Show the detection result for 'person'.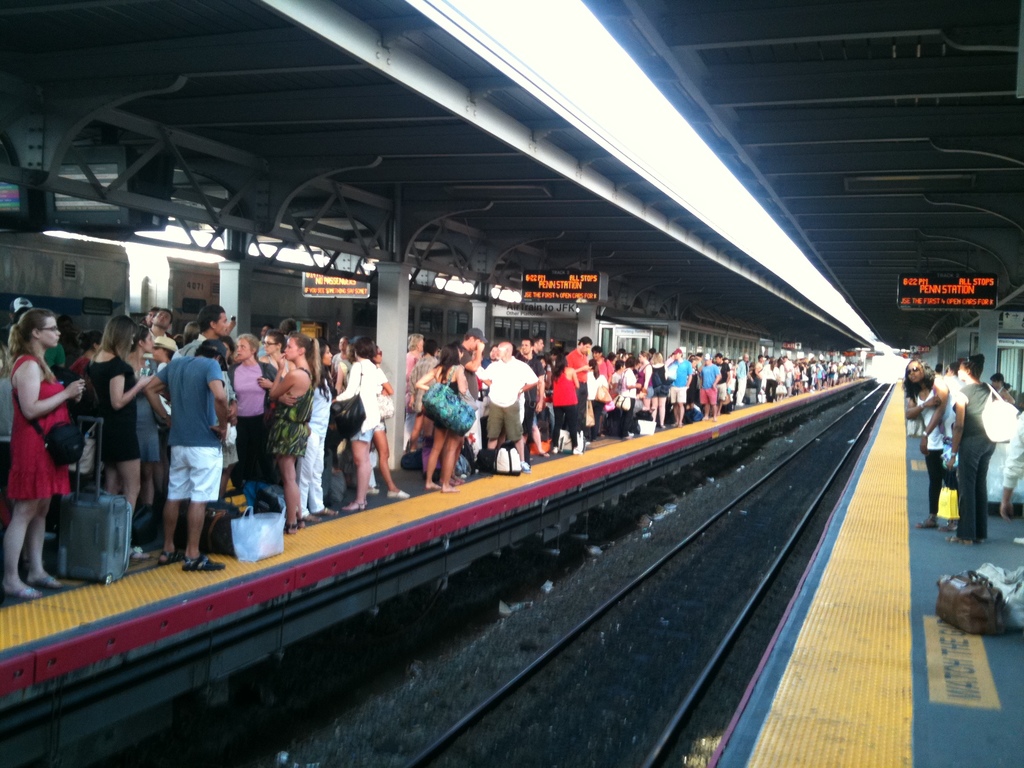
151/310/174/342.
